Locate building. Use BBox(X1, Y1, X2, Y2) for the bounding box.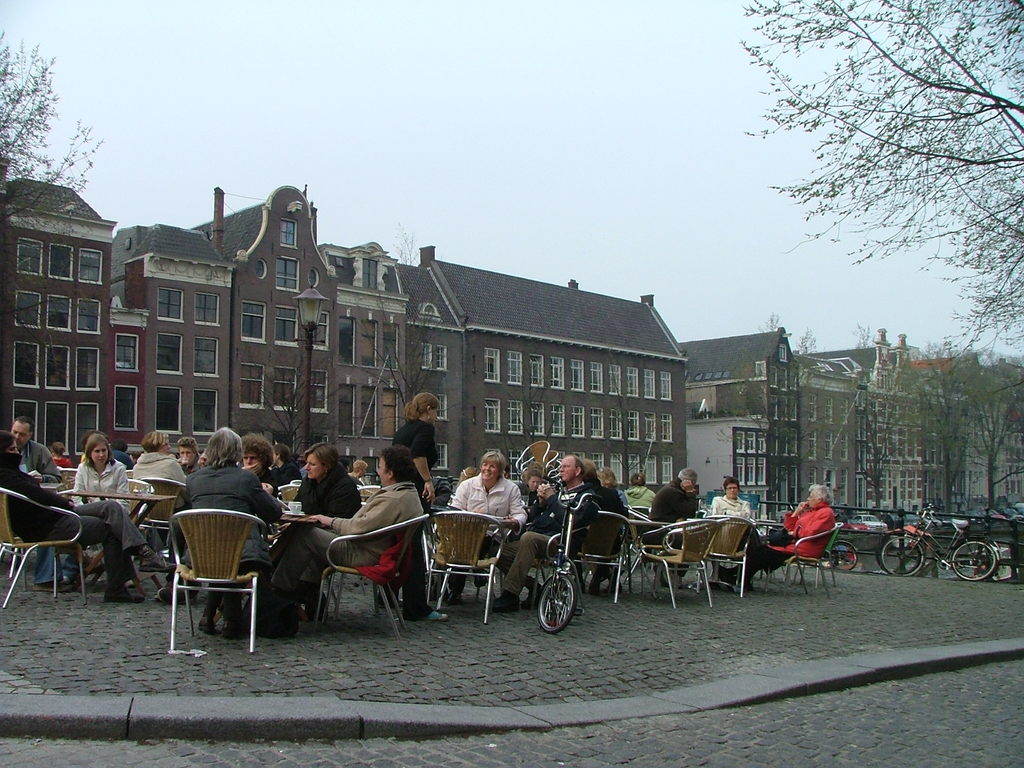
BBox(679, 330, 798, 523).
